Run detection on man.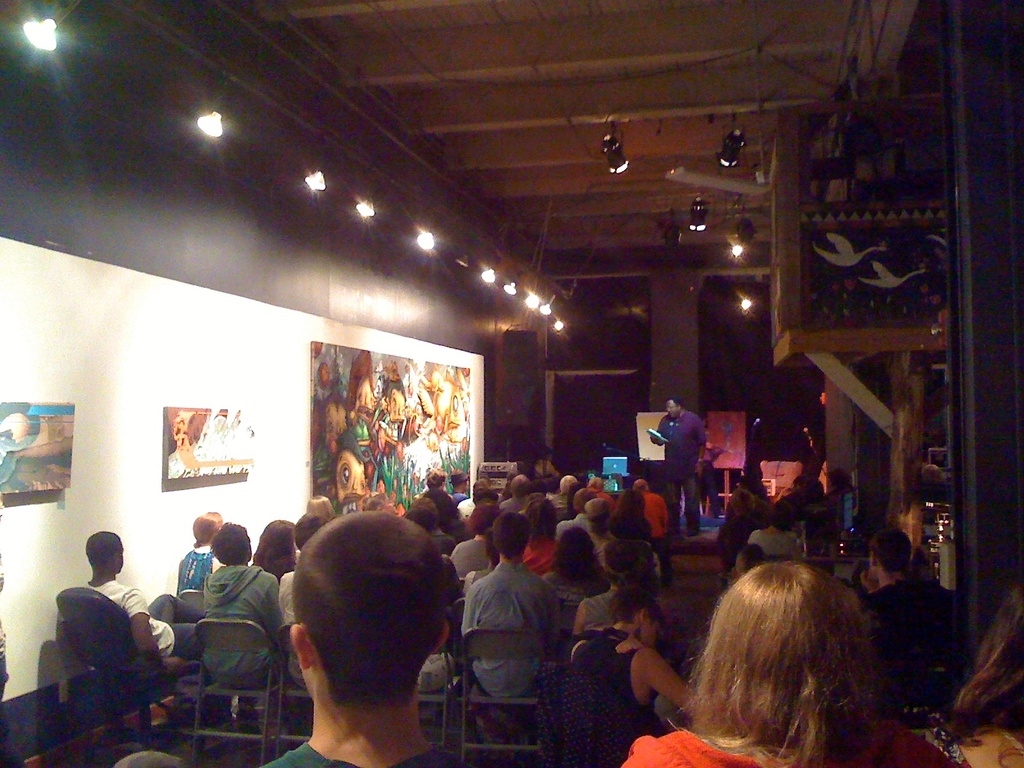
Result: box(649, 399, 706, 533).
